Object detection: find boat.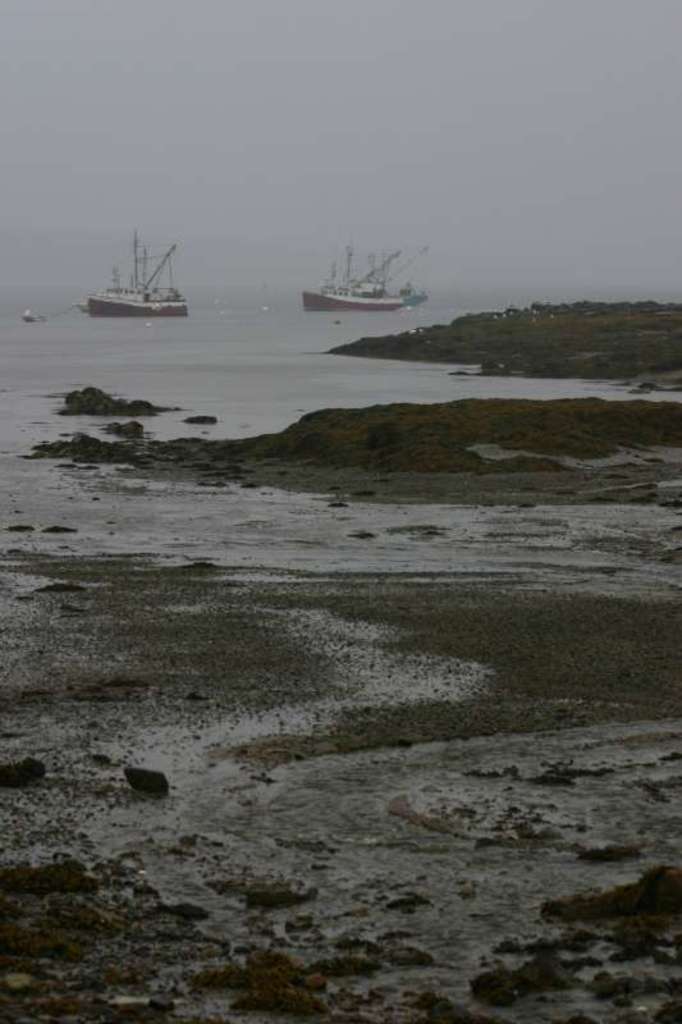
88,230,187,326.
